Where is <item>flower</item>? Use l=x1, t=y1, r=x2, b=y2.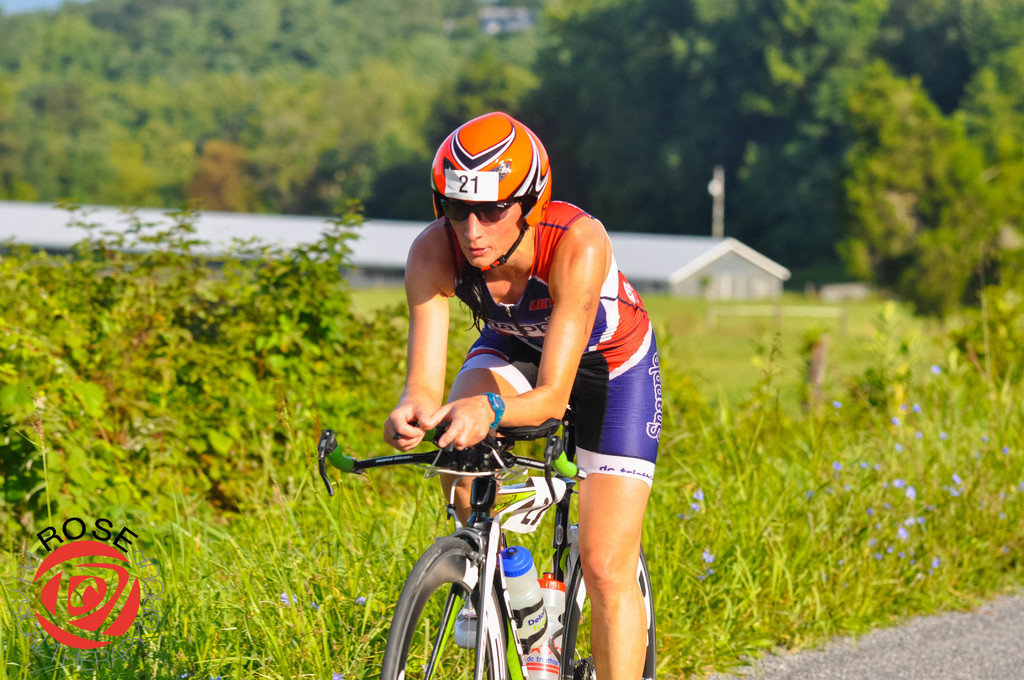
l=931, t=555, r=942, b=571.
